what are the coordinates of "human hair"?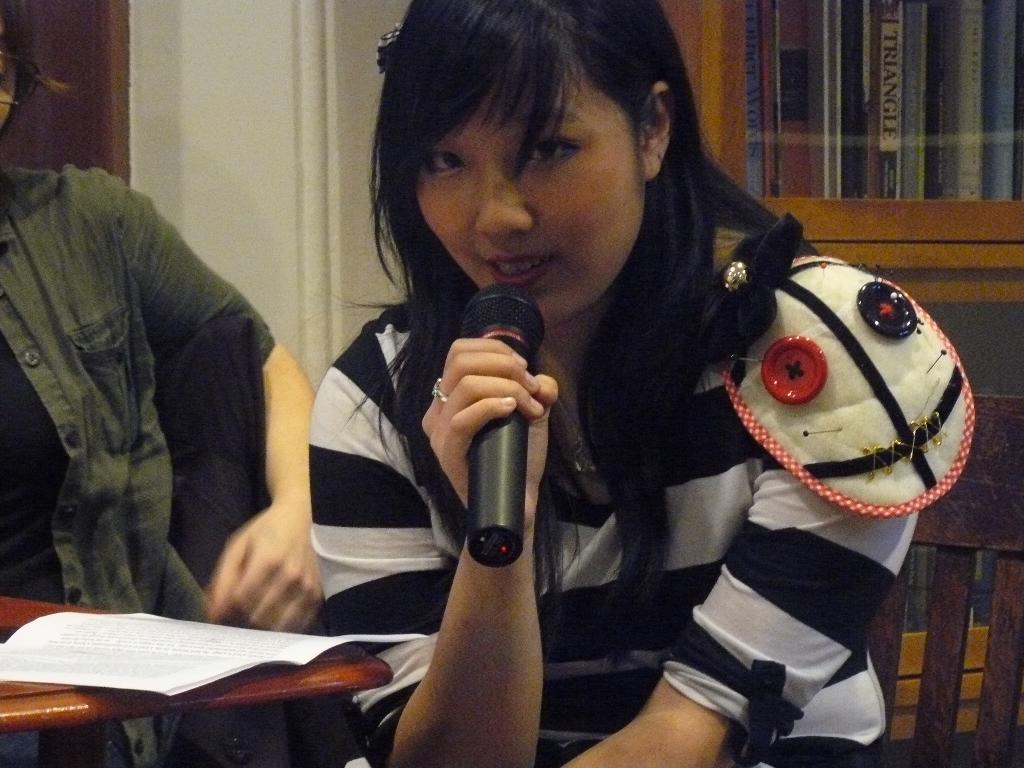
locate(372, 0, 793, 615).
